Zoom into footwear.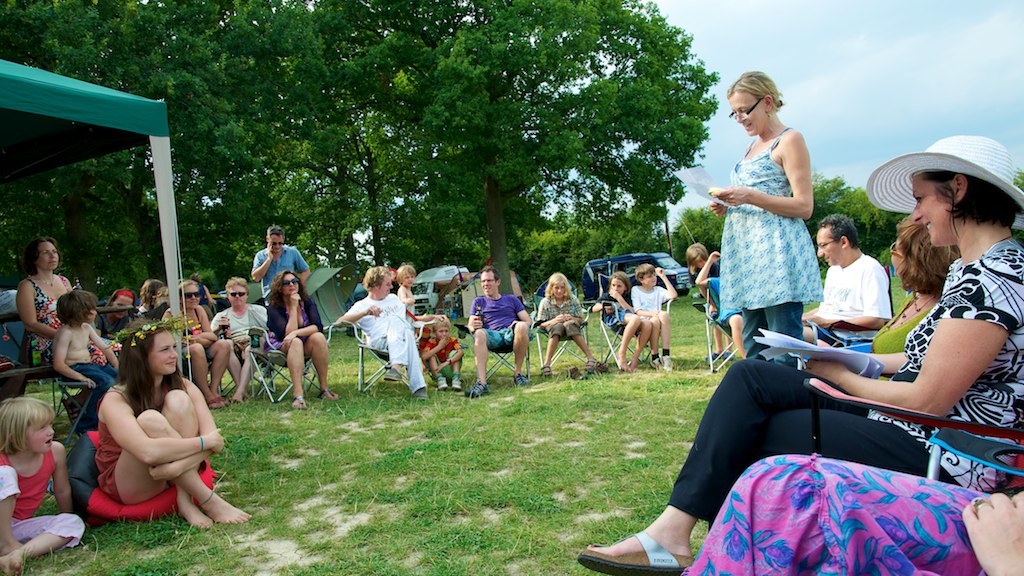
Zoom target: (left=564, top=364, right=590, bottom=387).
